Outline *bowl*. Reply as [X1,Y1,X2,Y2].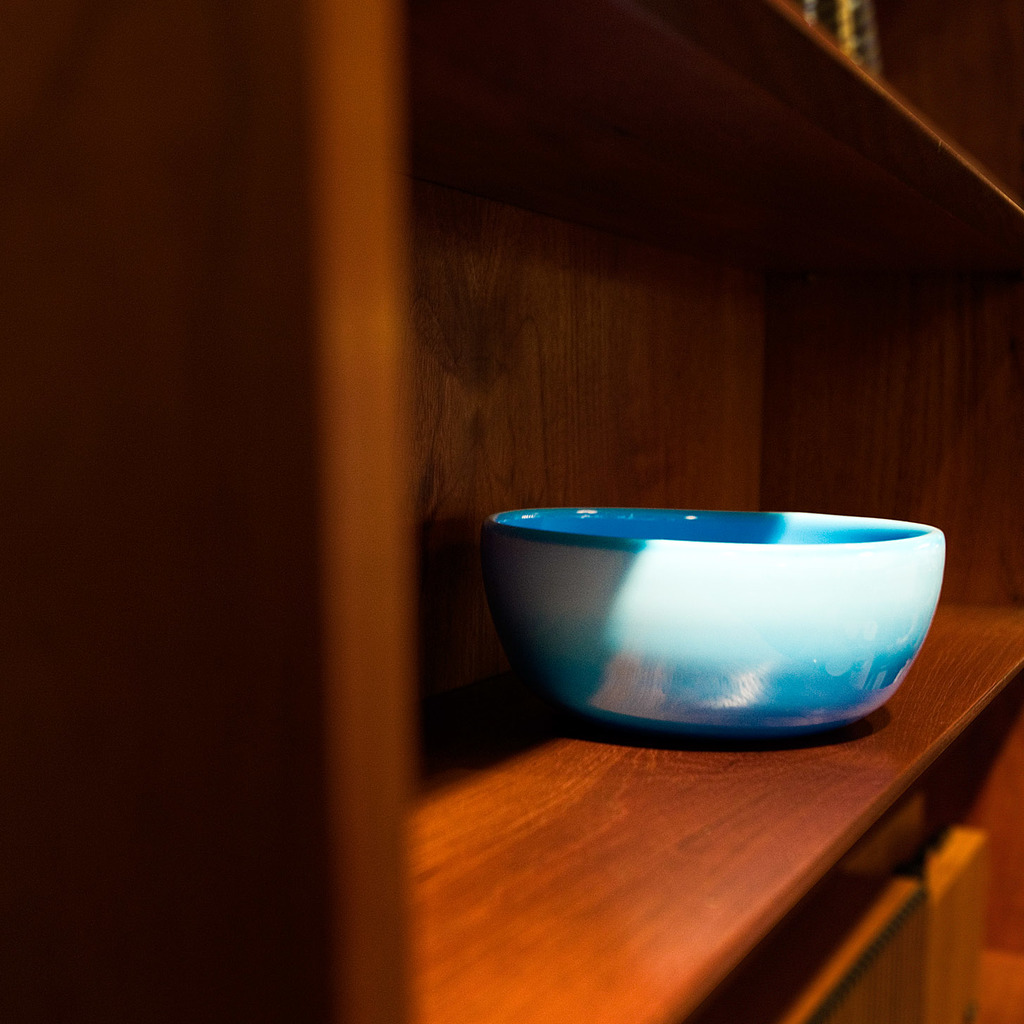
[495,494,952,755].
